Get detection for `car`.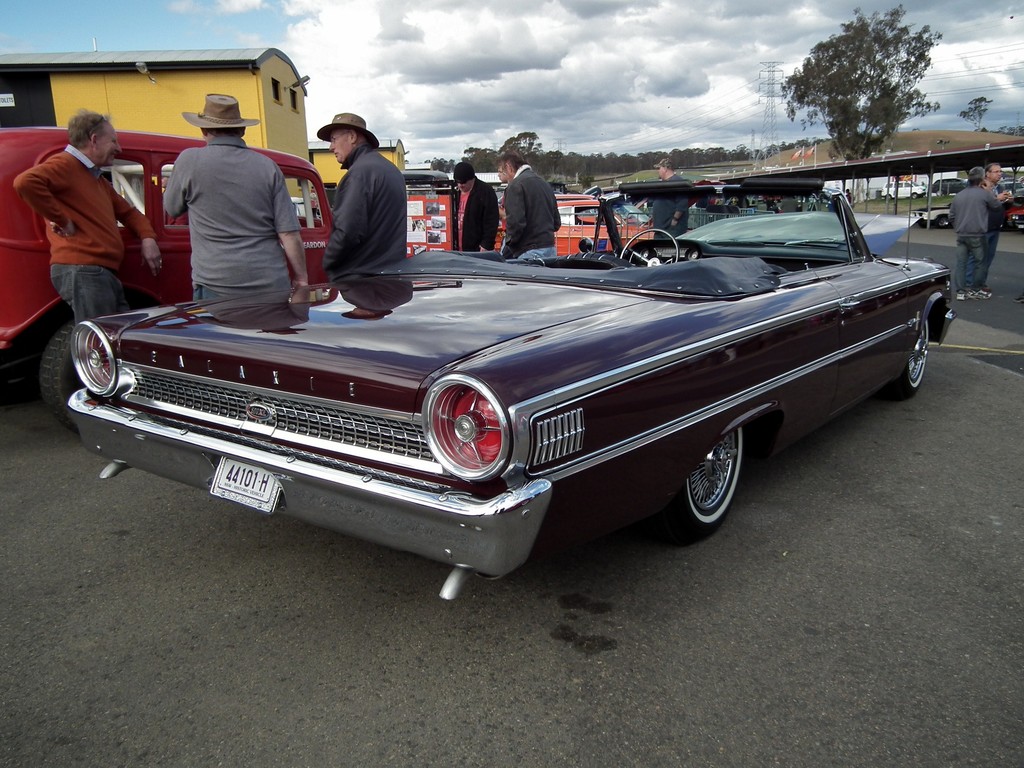
Detection: BBox(0, 124, 340, 414).
